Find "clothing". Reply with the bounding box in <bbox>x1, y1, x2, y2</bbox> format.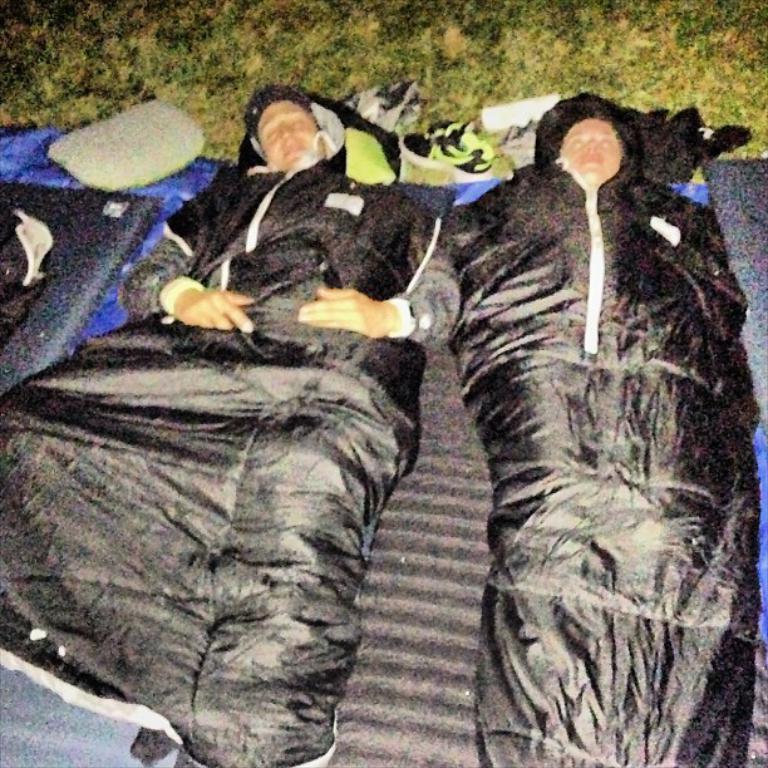
<bbox>433, 33, 754, 749</bbox>.
